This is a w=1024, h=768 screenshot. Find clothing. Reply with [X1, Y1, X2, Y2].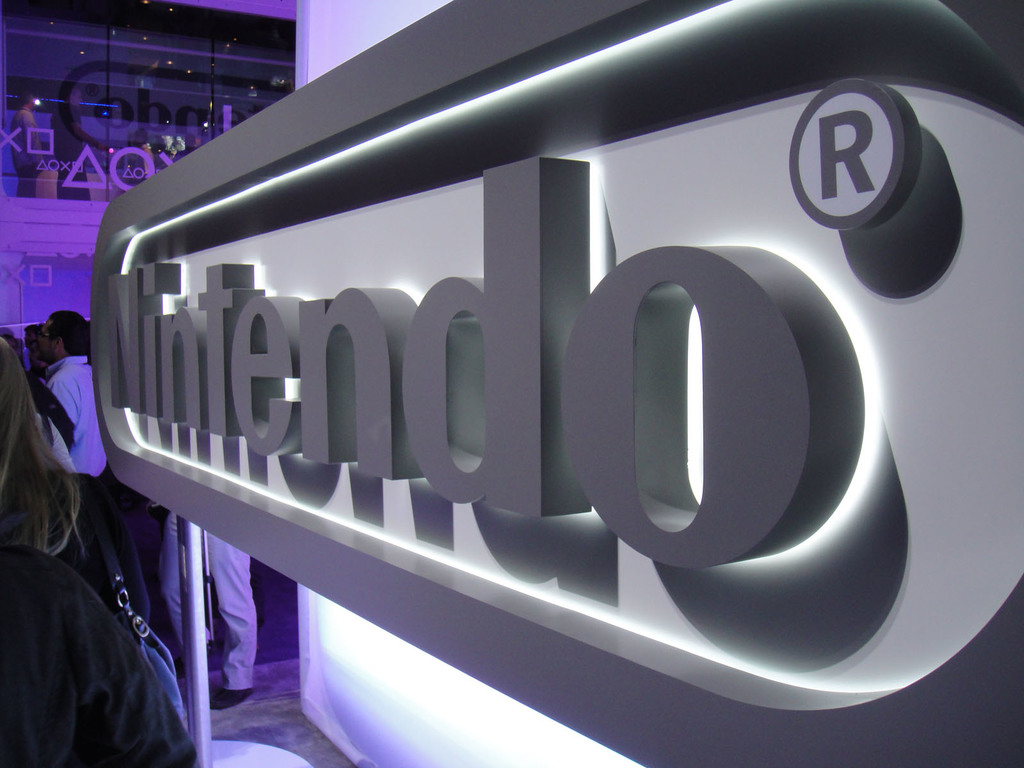
[39, 358, 107, 589].
